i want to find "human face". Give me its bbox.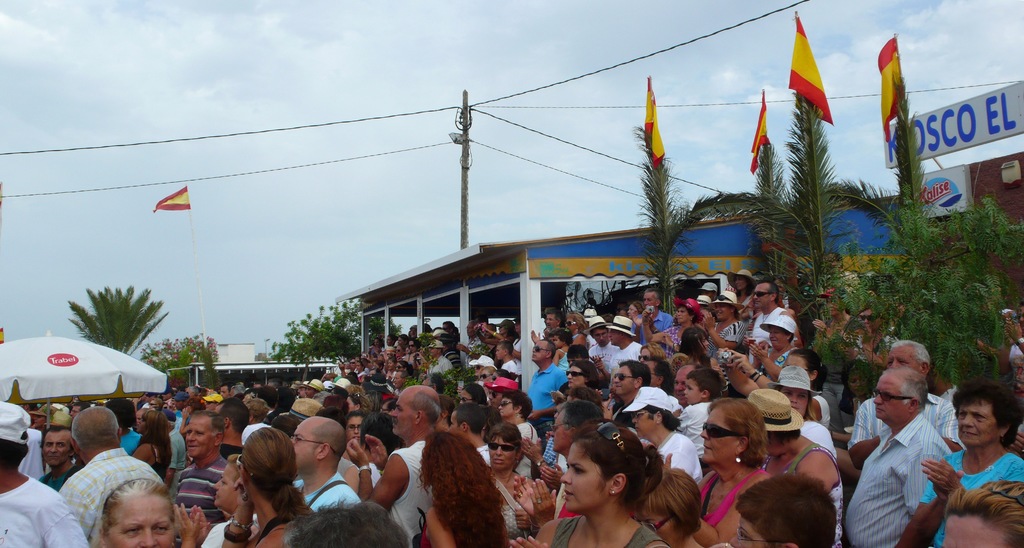
{"x1": 565, "y1": 316, "x2": 574, "y2": 330}.
